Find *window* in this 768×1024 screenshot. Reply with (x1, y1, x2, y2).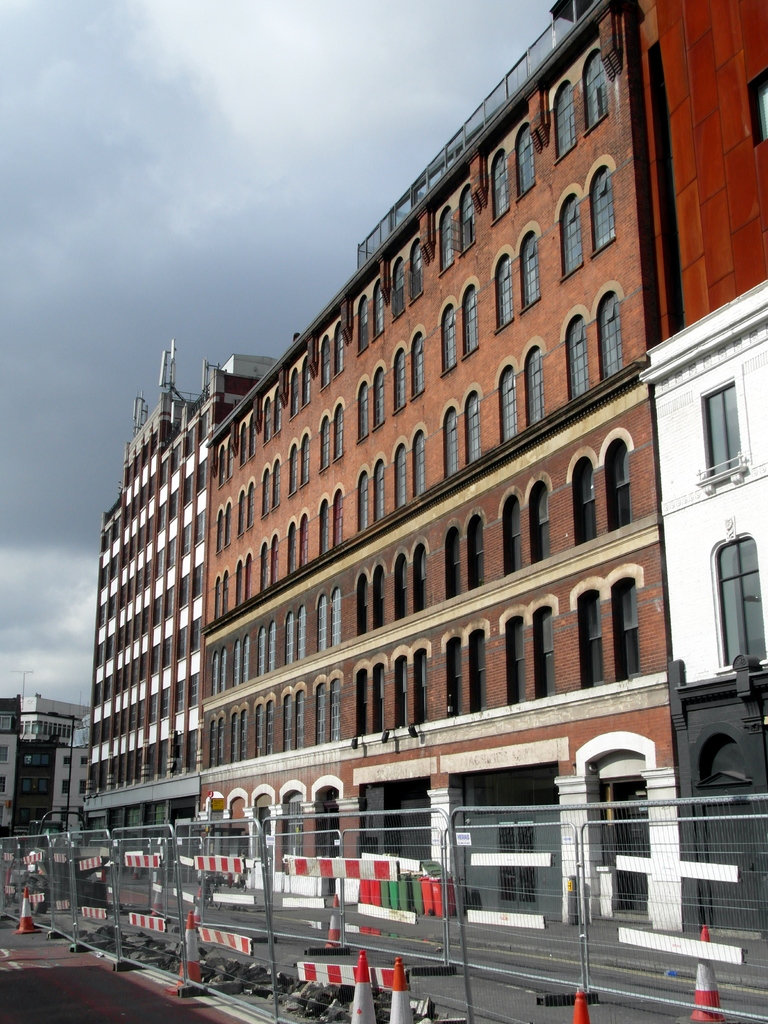
(220, 708, 230, 764).
